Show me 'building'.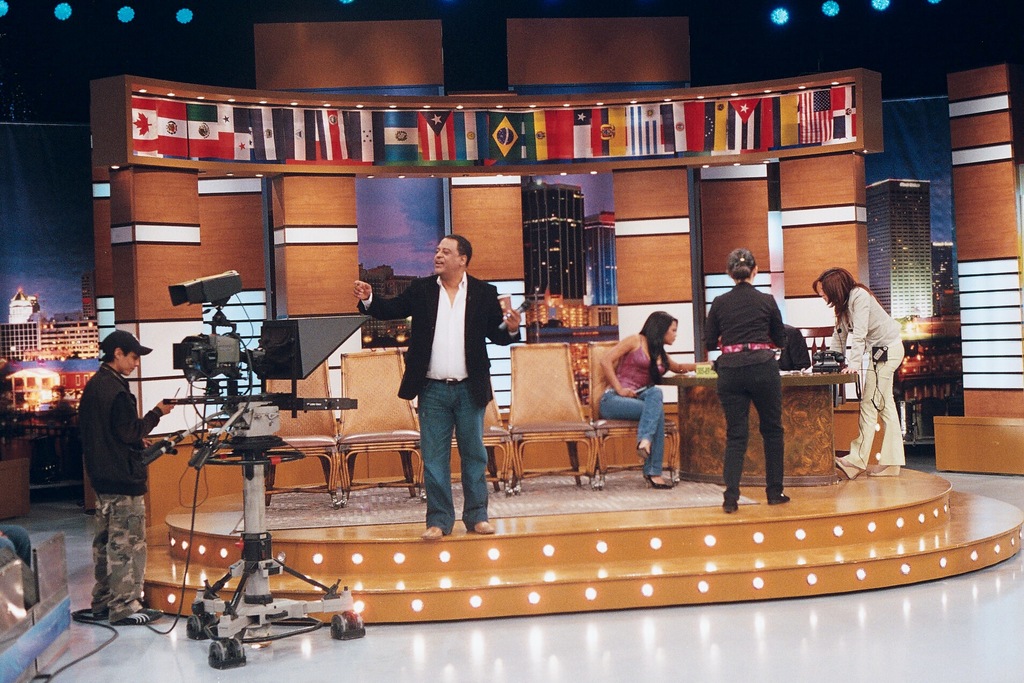
'building' is here: rect(0, 0, 1023, 682).
